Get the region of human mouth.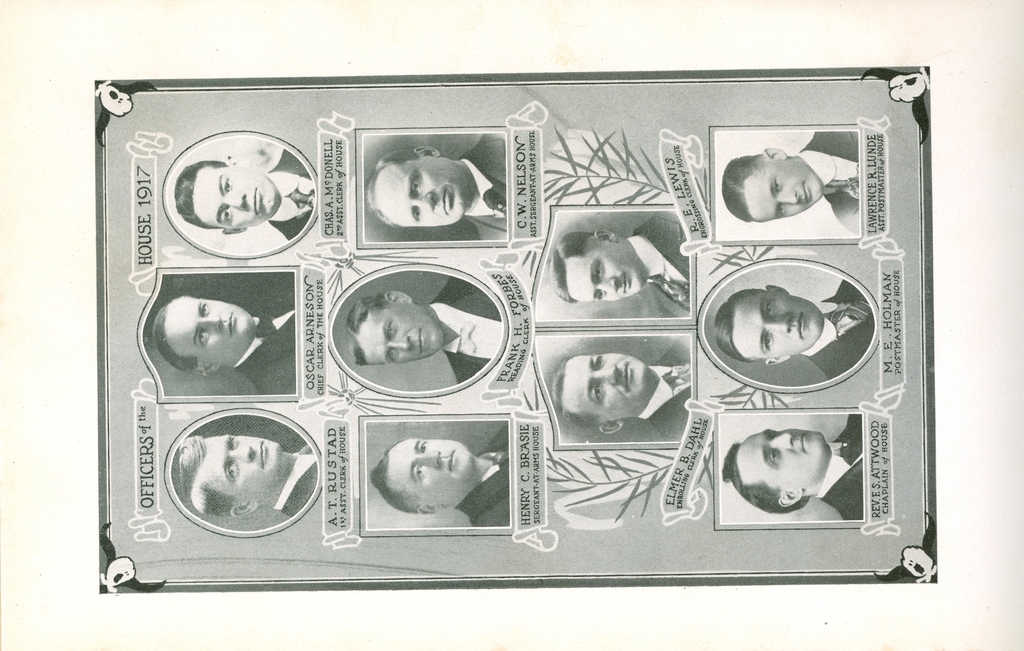
bbox=[801, 182, 810, 204].
